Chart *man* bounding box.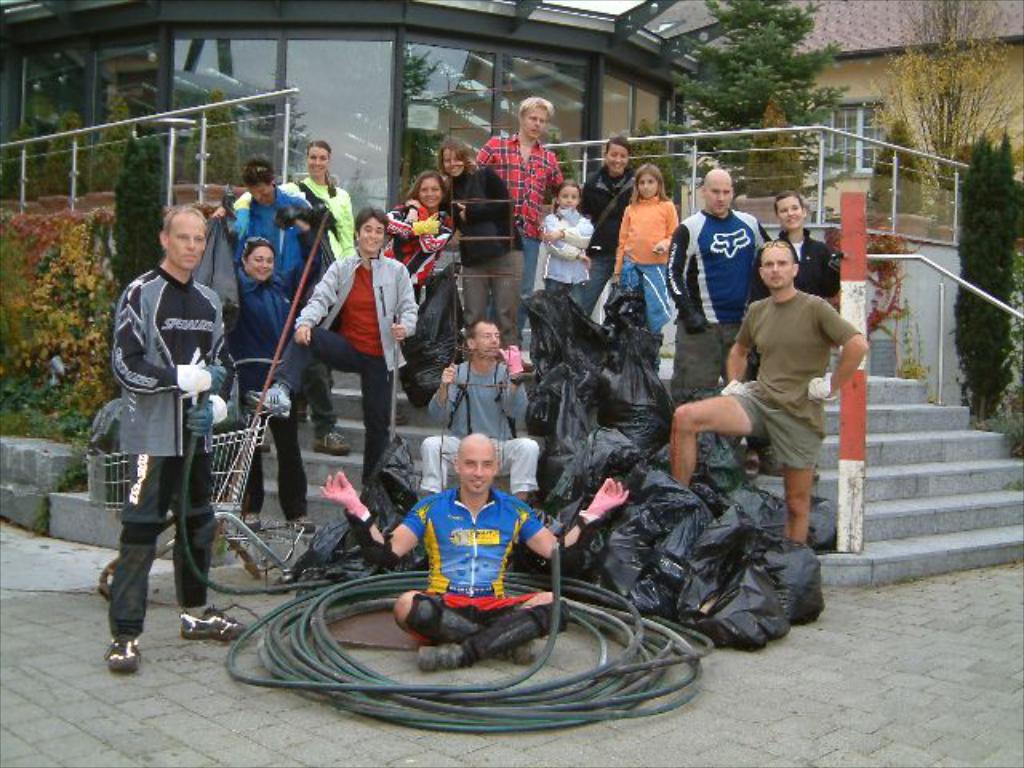
Charted: <bbox>661, 168, 776, 469</bbox>.
